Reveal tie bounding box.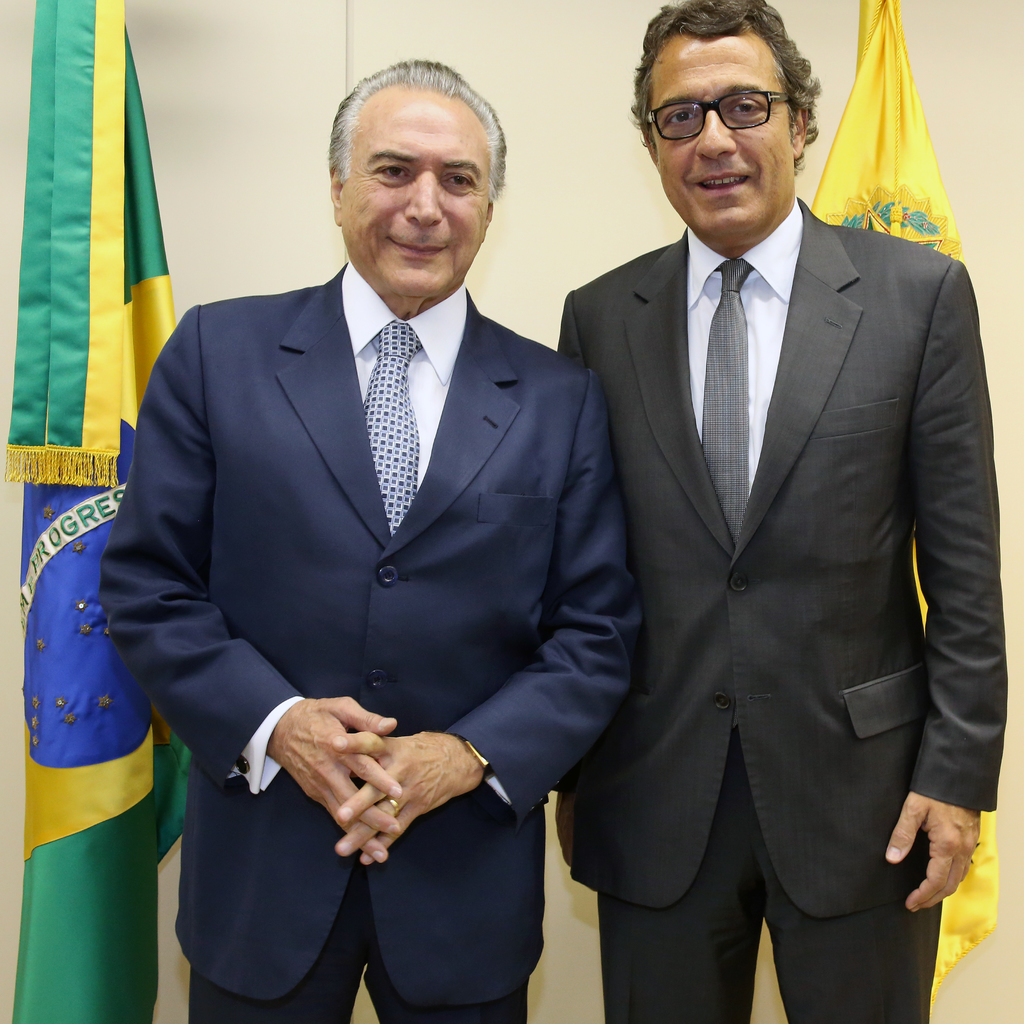
Revealed: (358, 319, 428, 538).
